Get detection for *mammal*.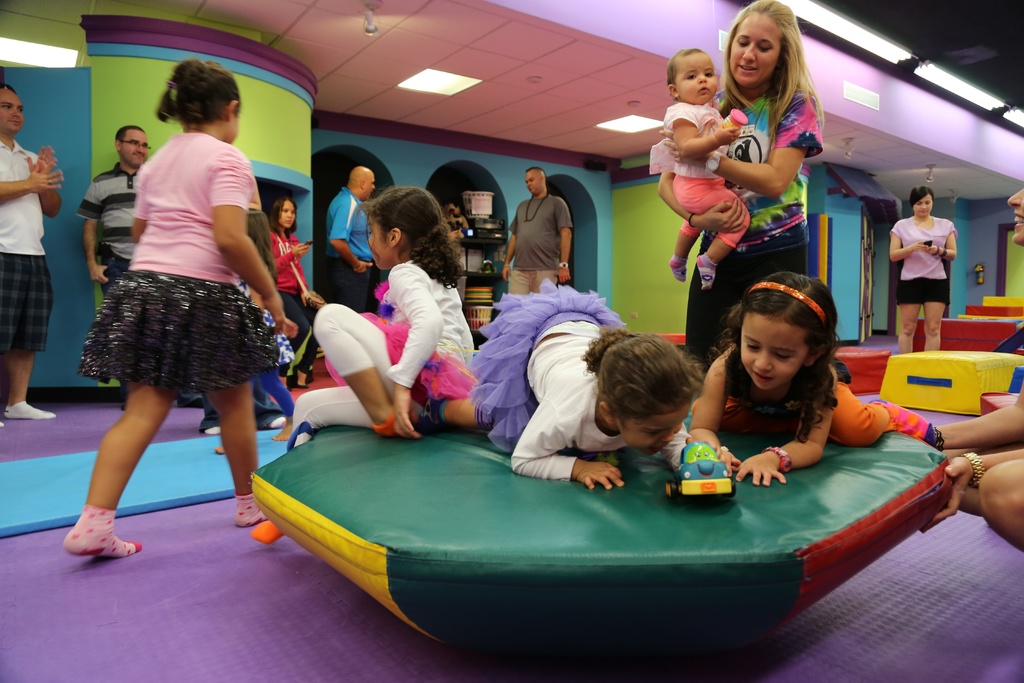
Detection: <bbox>73, 84, 301, 499</bbox>.
